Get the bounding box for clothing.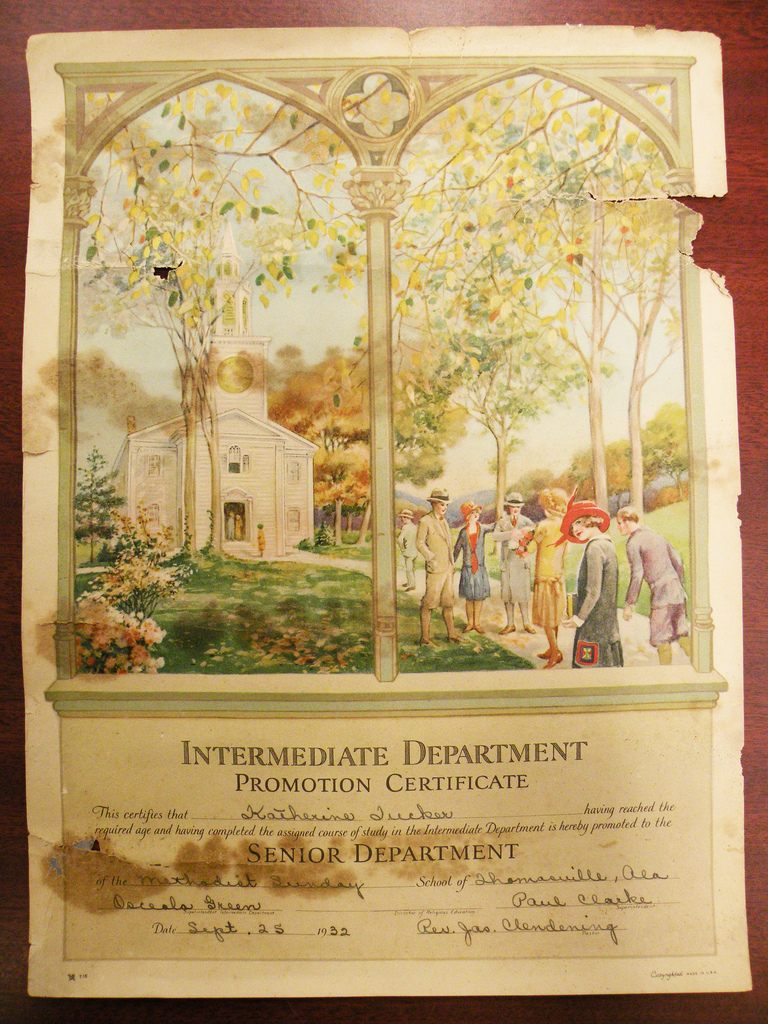
bbox=[491, 512, 534, 627].
